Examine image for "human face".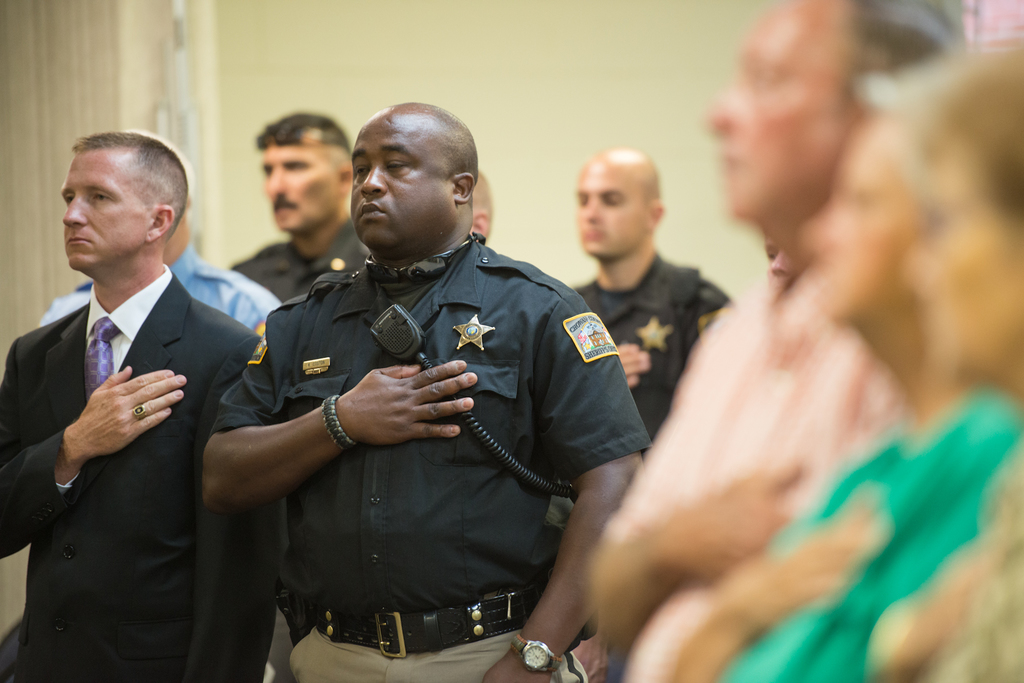
Examination result: select_region(786, 105, 900, 319).
